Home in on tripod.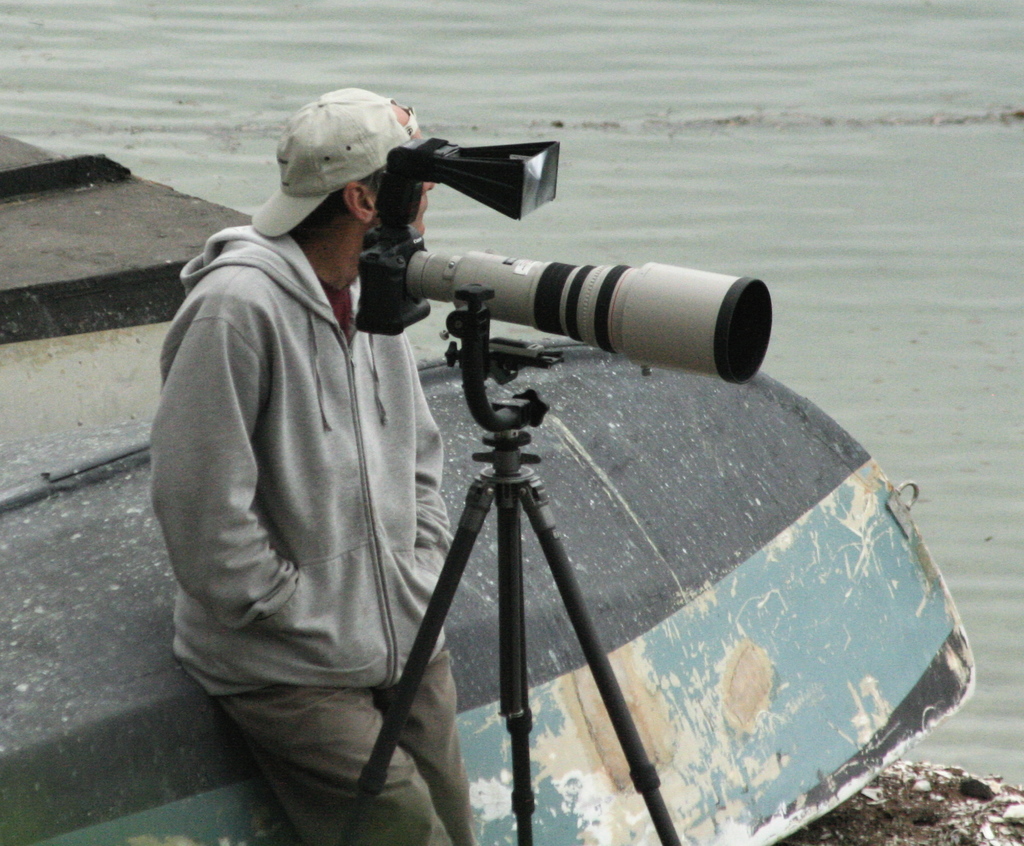
Homed in at region(360, 264, 680, 845).
